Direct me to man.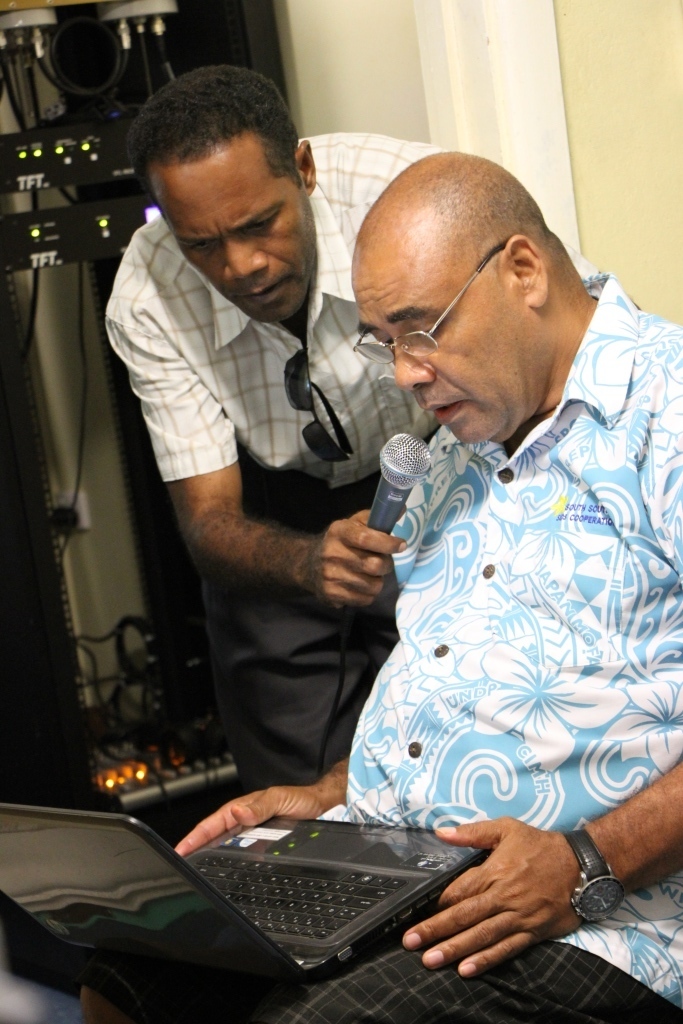
Direction: select_region(150, 139, 682, 1020).
